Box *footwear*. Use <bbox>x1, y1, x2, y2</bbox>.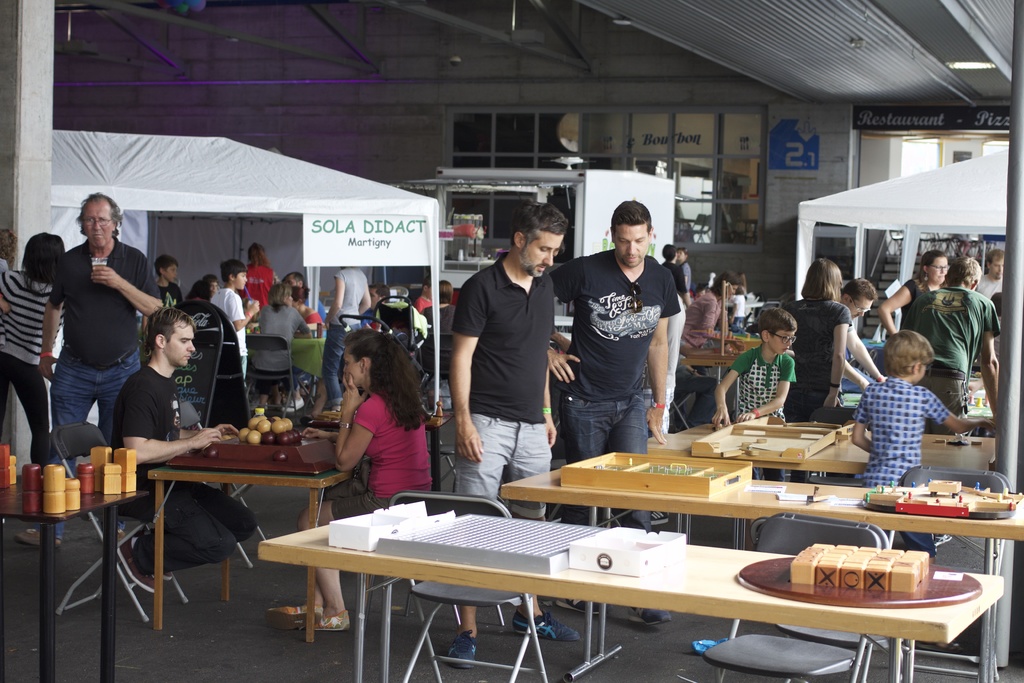
<bbox>518, 616, 575, 643</bbox>.
